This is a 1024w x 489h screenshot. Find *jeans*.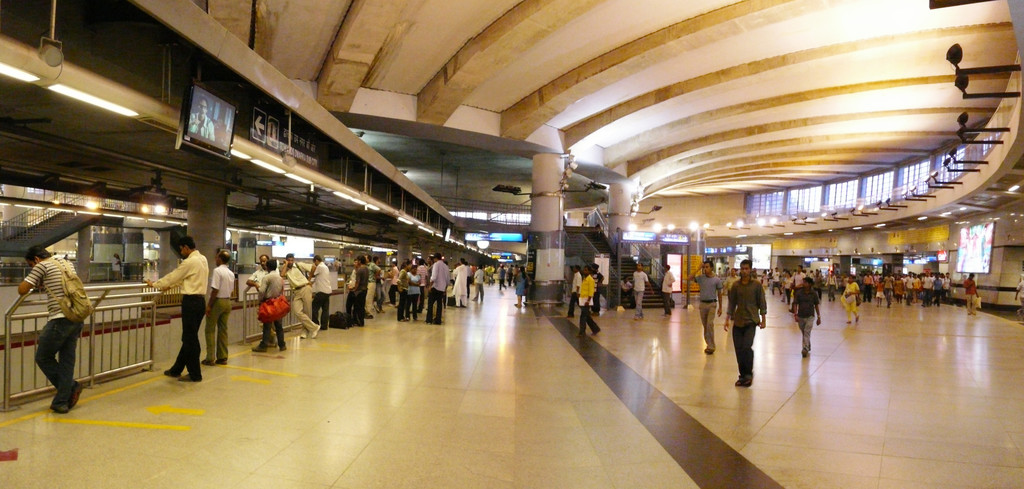
Bounding box: l=37, t=319, r=81, b=403.
